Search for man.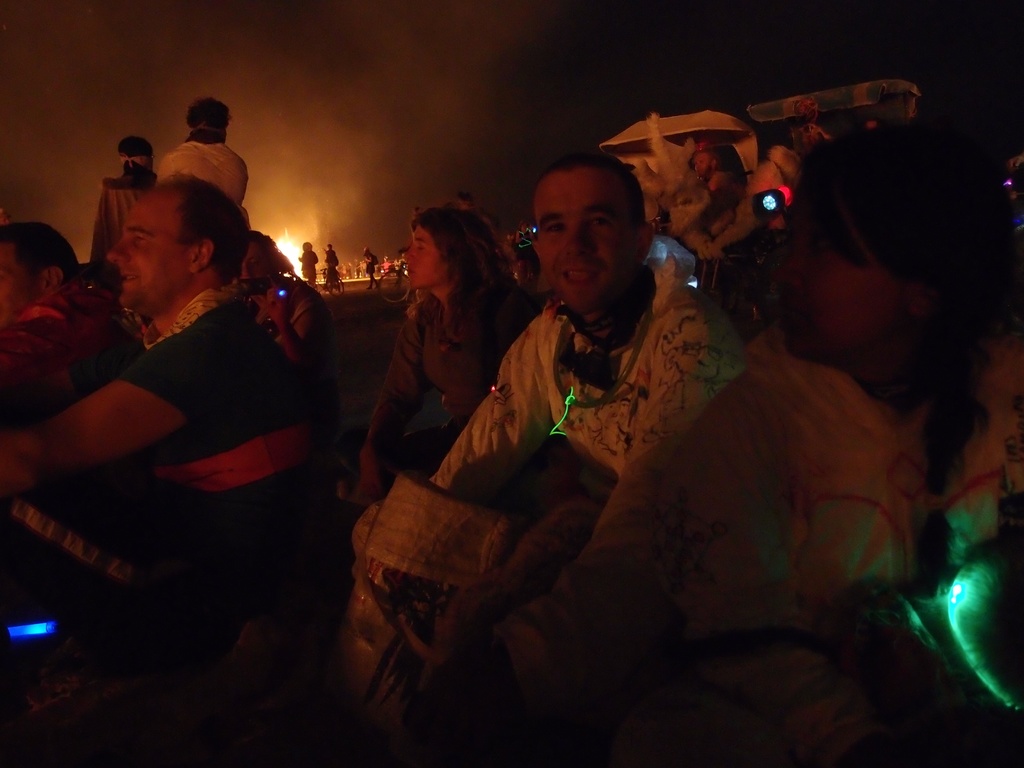
Found at Rect(0, 223, 145, 616).
